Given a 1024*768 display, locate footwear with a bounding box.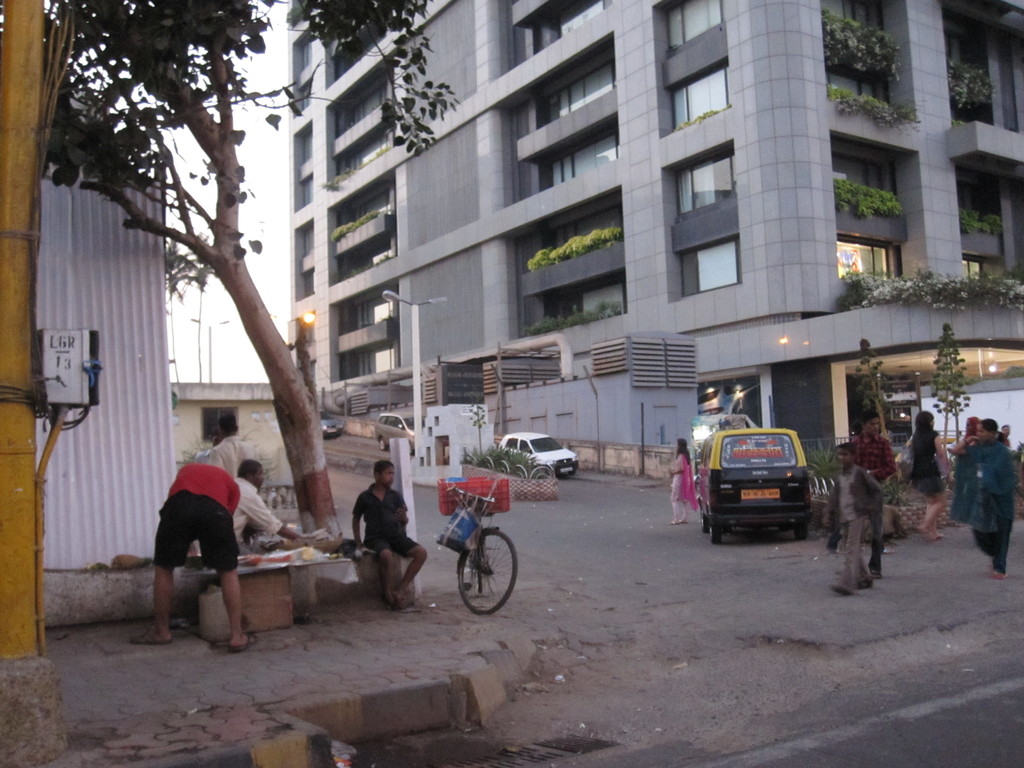
Located: [828,584,852,600].
